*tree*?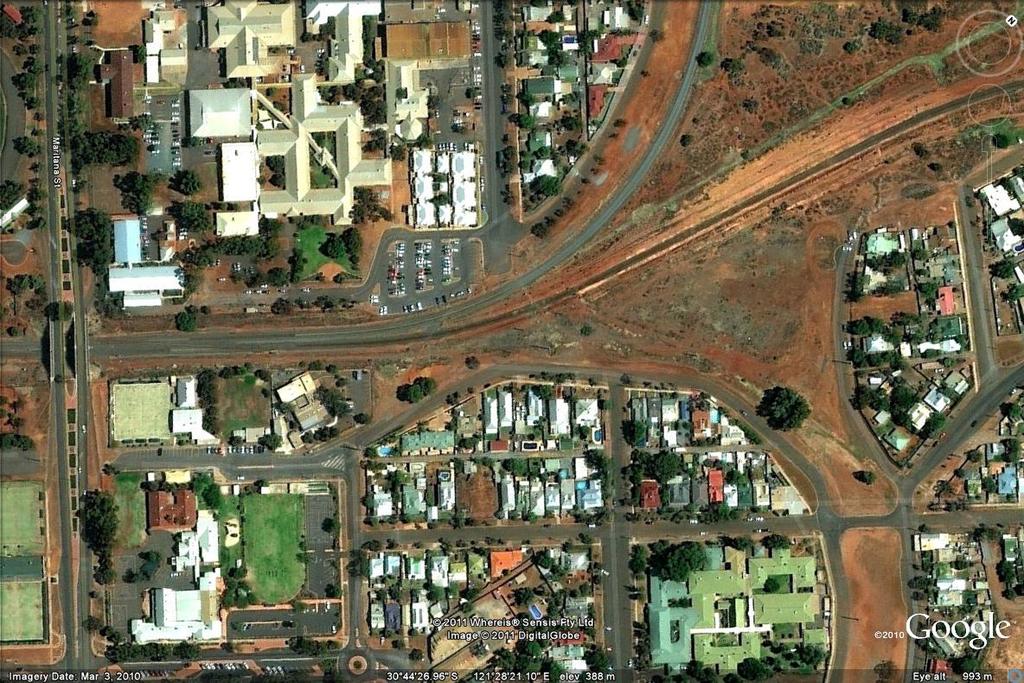
[385,463,417,498]
